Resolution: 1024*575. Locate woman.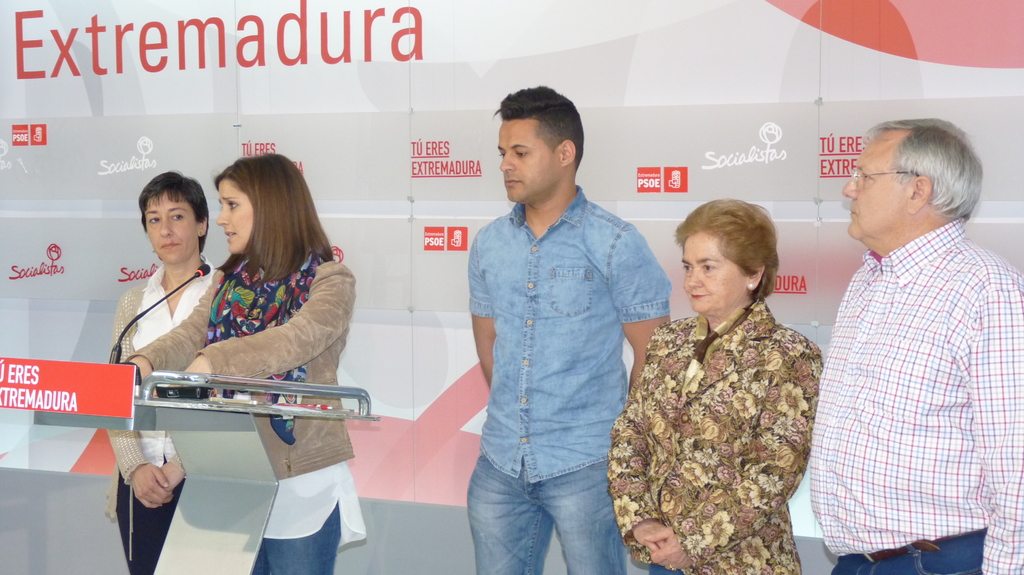
pyautogui.locateOnScreen(126, 153, 367, 574).
